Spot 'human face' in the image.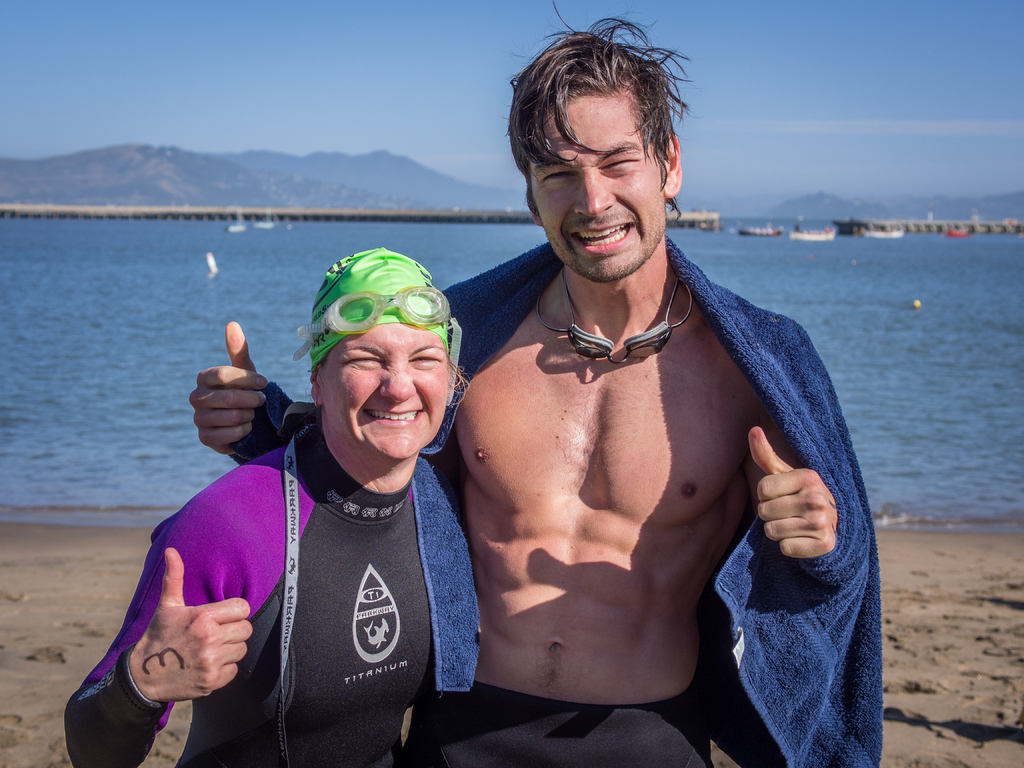
'human face' found at (328,322,449,457).
